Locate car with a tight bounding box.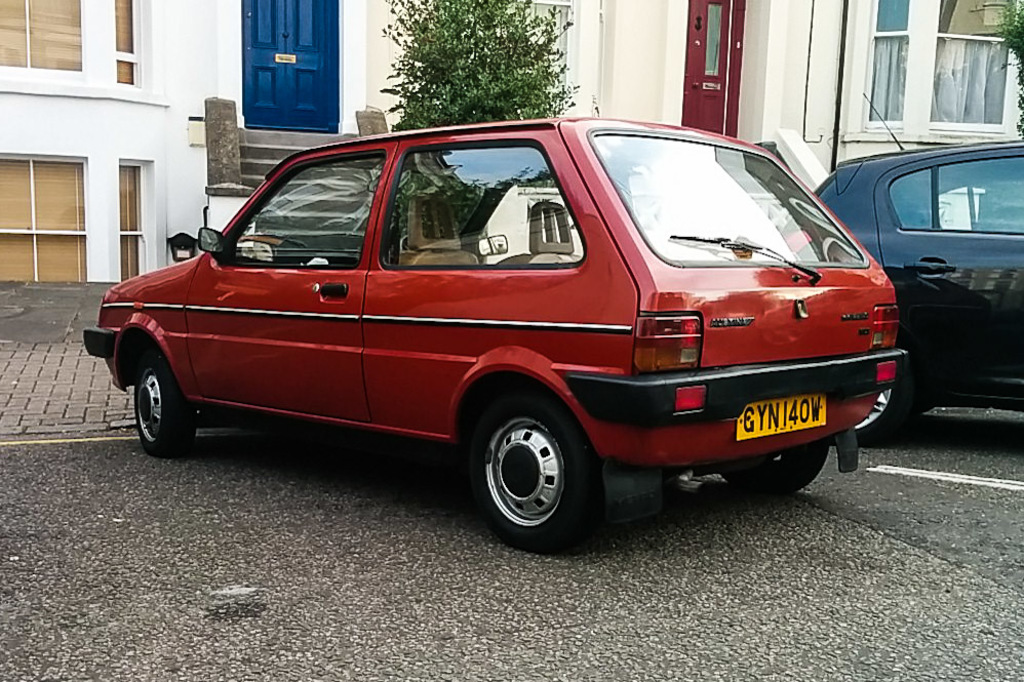
(82,114,909,554).
